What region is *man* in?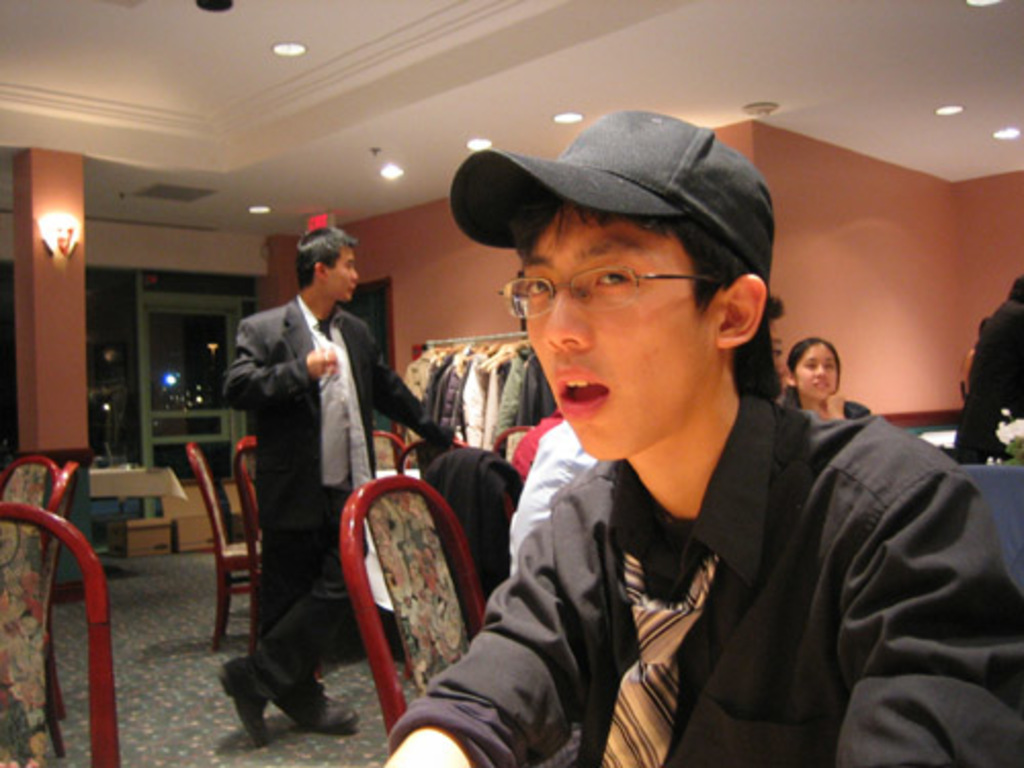
(379,113,1022,766).
